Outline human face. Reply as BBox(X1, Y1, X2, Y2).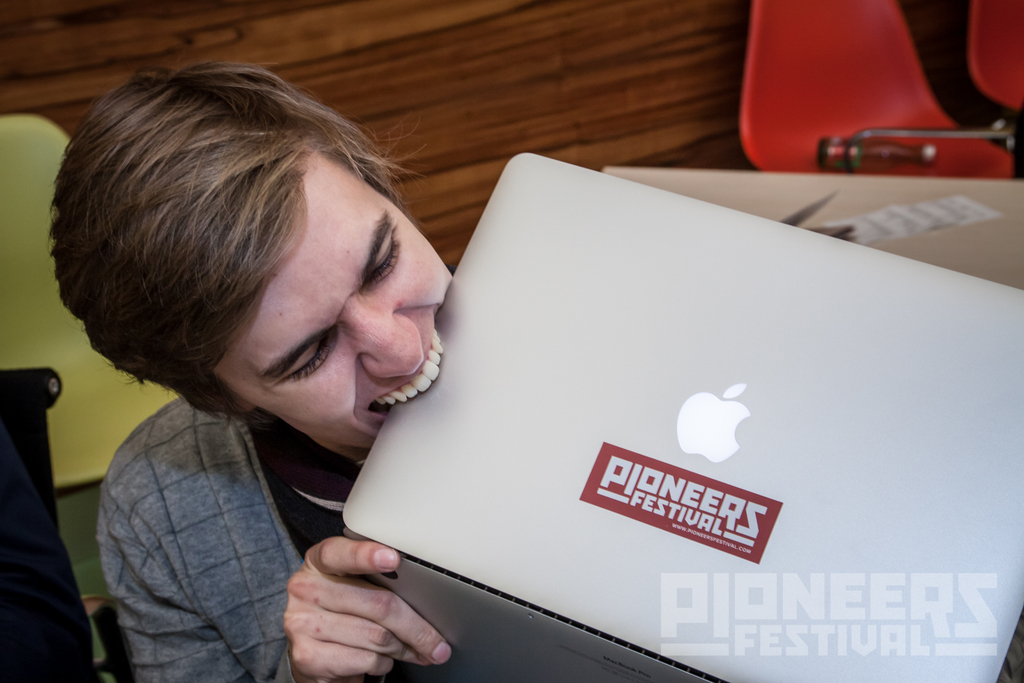
BBox(214, 168, 450, 457).
